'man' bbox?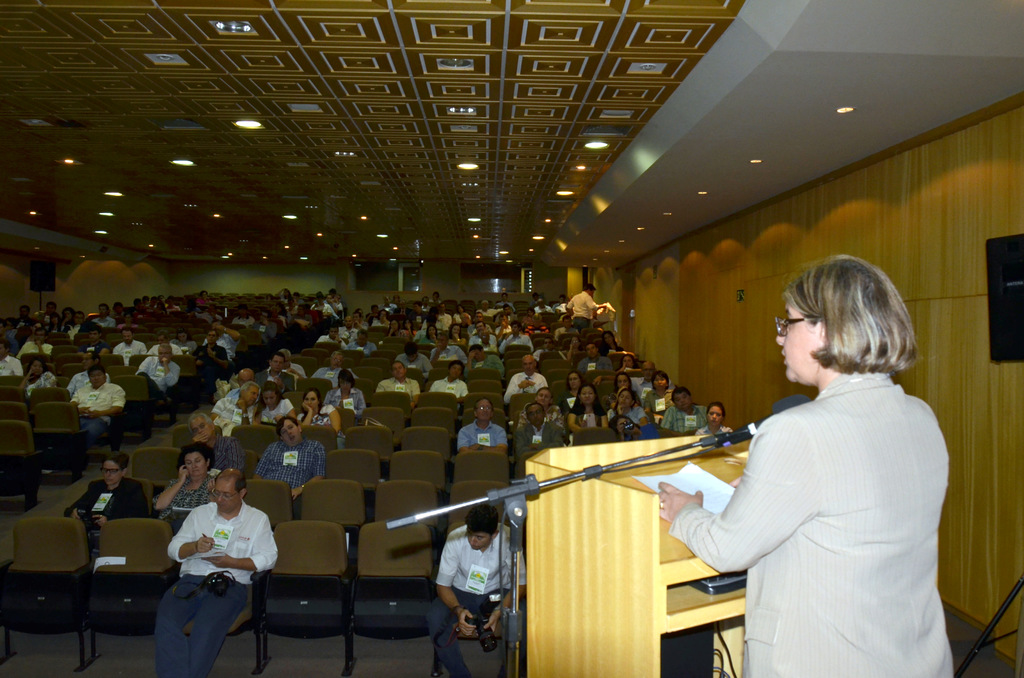
425 507 529 677
